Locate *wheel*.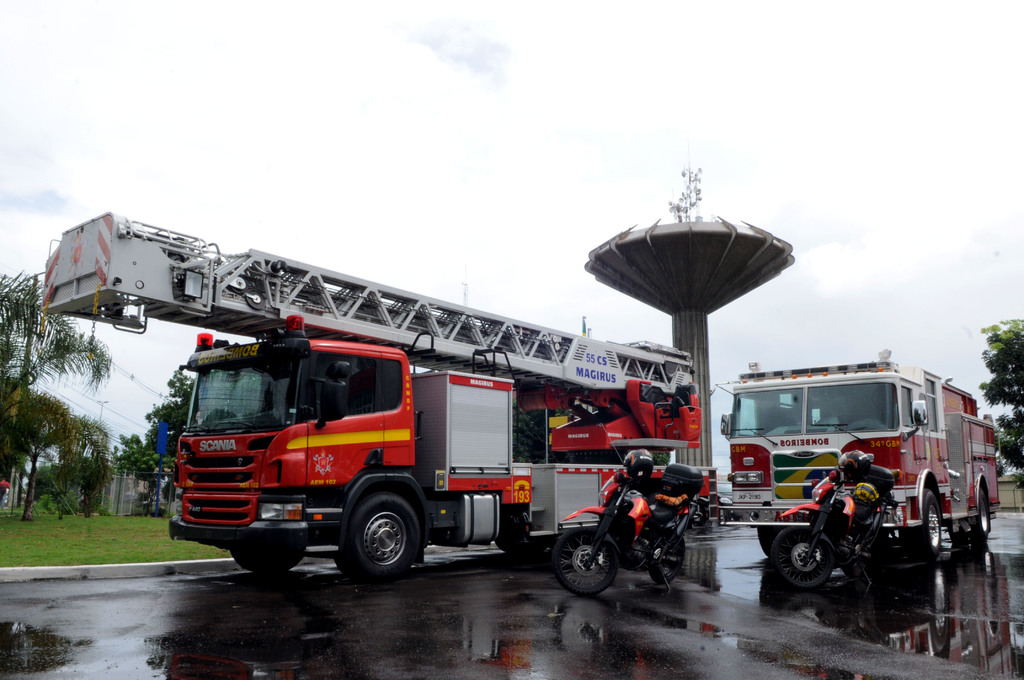
Bounding box: [x1=337, y1=496, x2=424, y2=580].
